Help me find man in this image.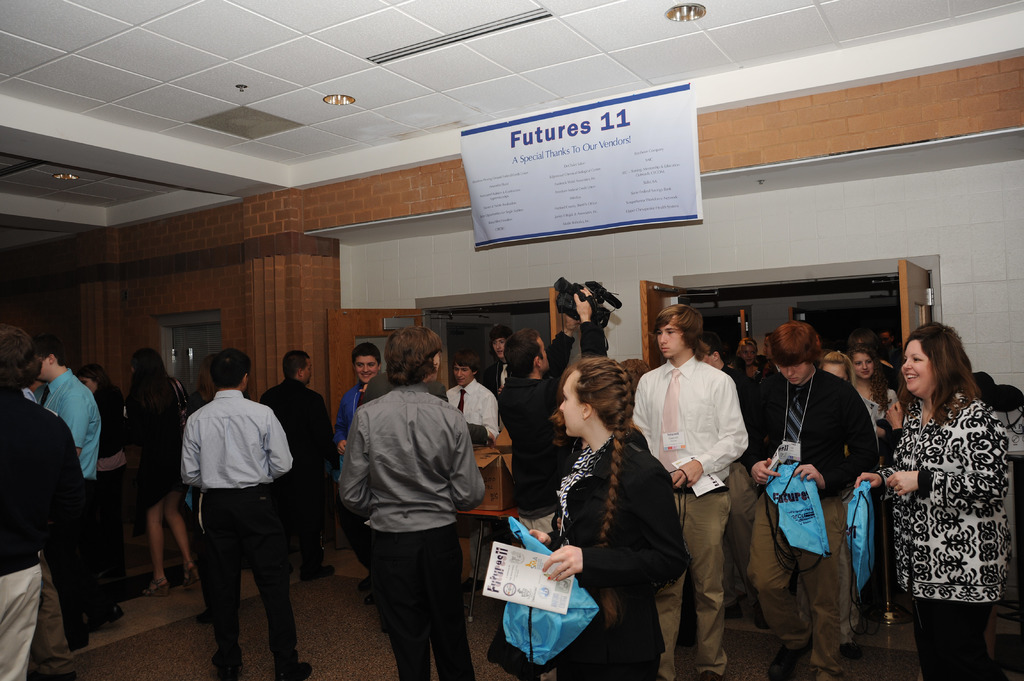
Found it: (left=163, top=345, right=306, bottom=666).
